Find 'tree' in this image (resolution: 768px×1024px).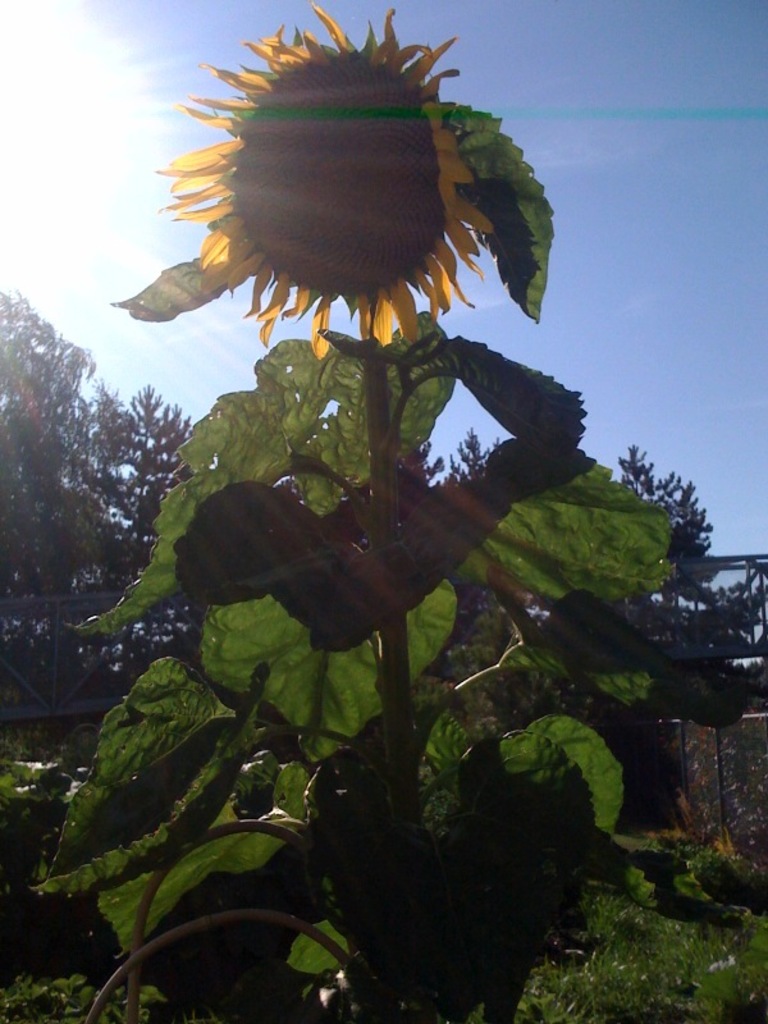
<box>0,285,767,719</box>.
